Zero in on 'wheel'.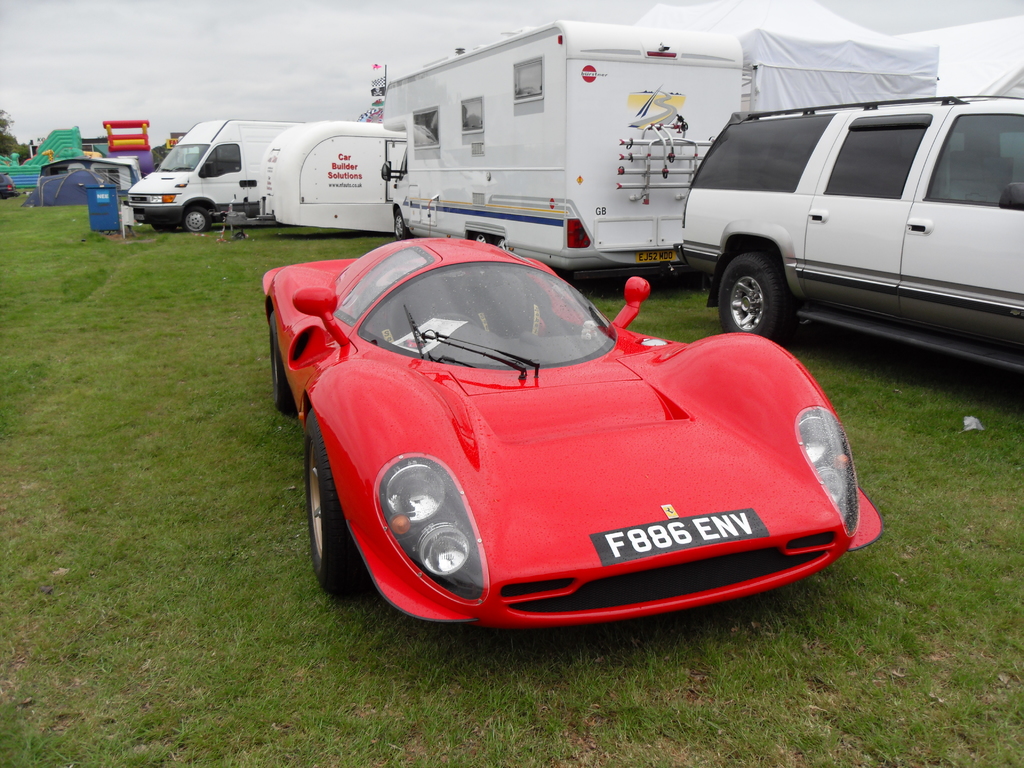
Zeroed in: 716/252/785/341.
